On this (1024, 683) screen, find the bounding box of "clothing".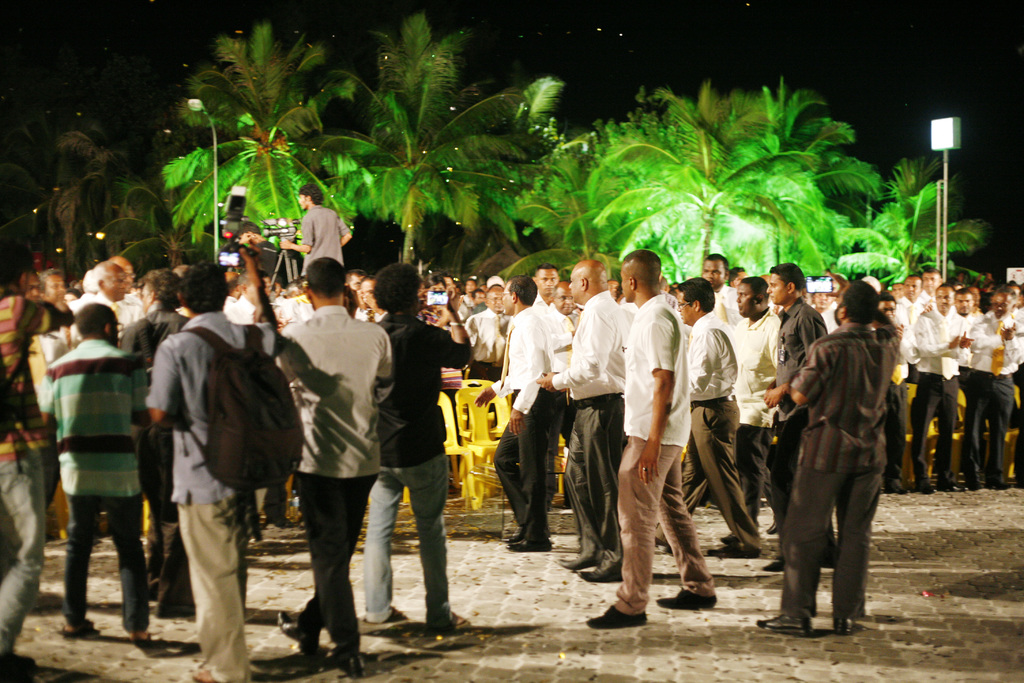
Bounding box: <bbox>0, 295, 76, 682</bbox>.
